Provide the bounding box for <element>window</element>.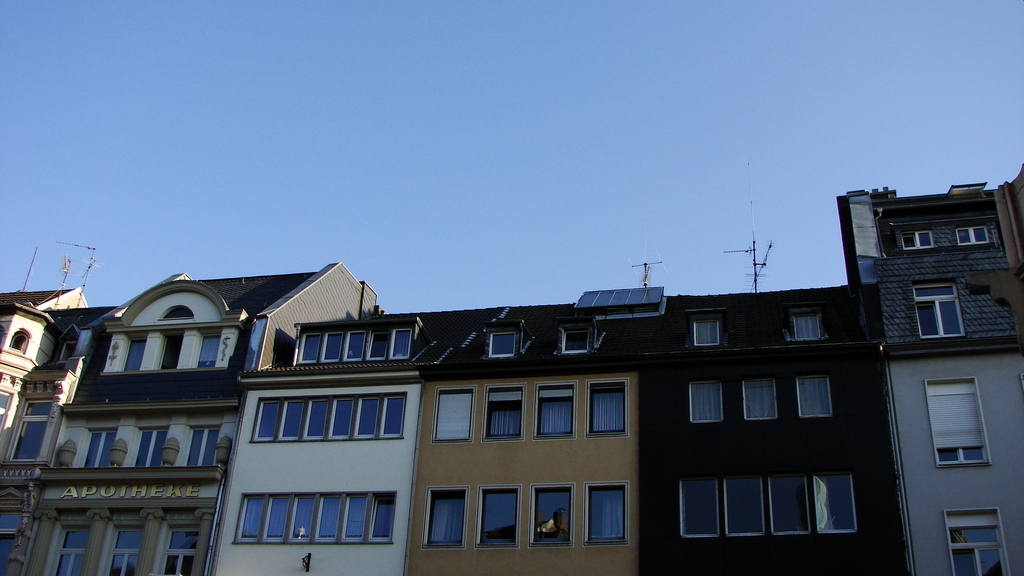
281, 397, 301, 444.
